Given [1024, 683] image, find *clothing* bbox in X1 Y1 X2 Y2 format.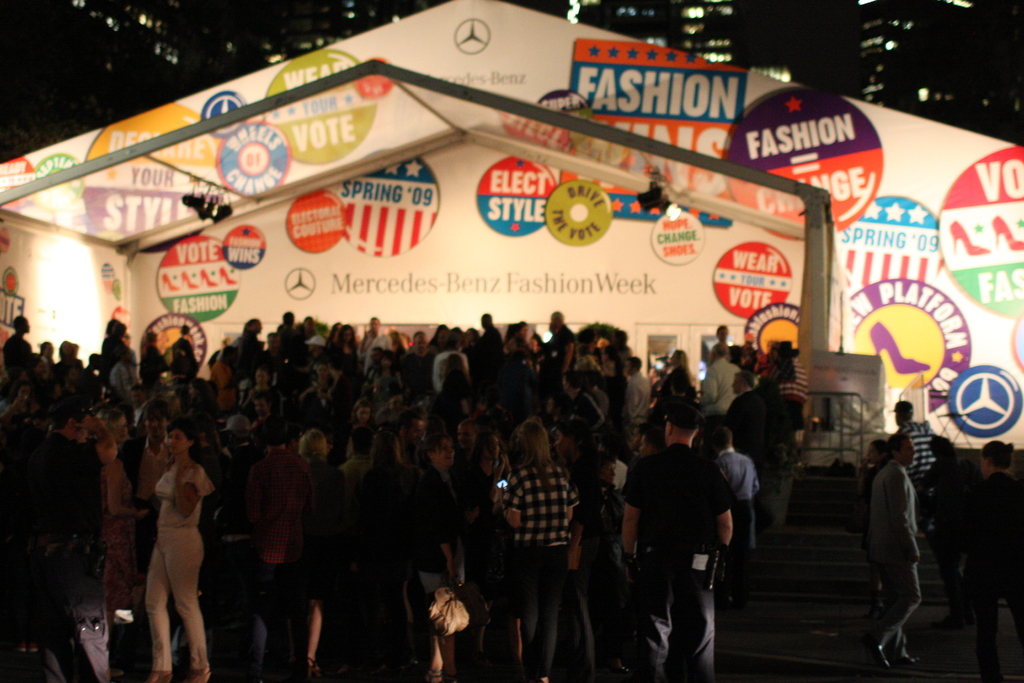
339 456 365 484.
